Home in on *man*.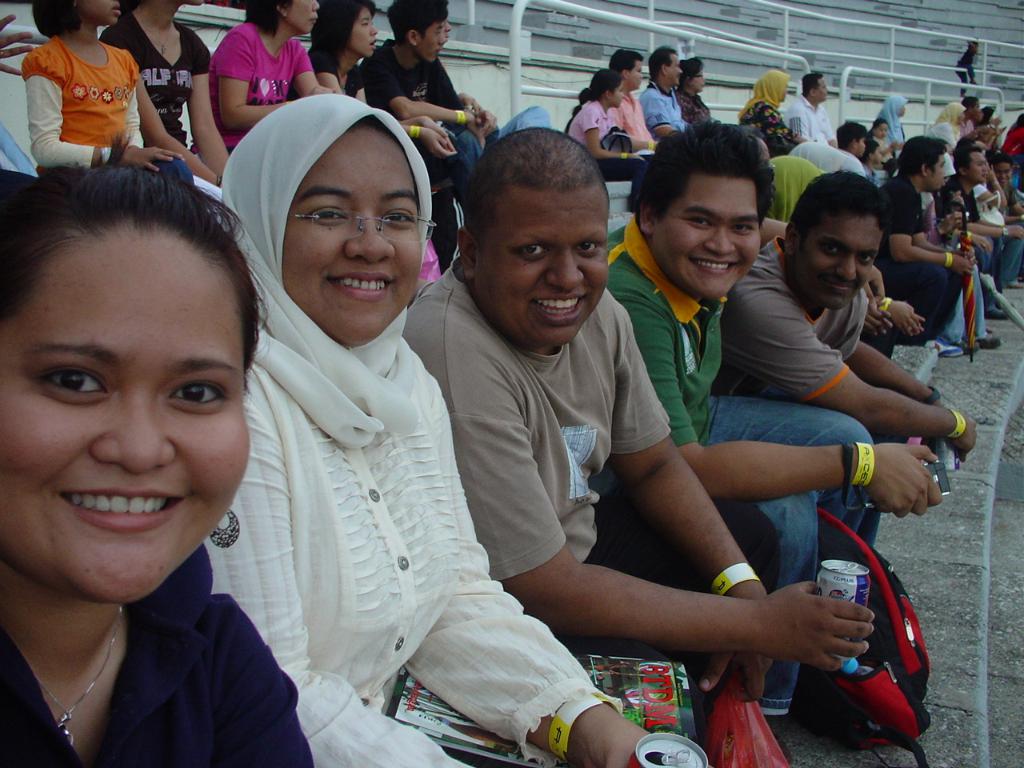
Homed in at [781, 71, 837, 145].
